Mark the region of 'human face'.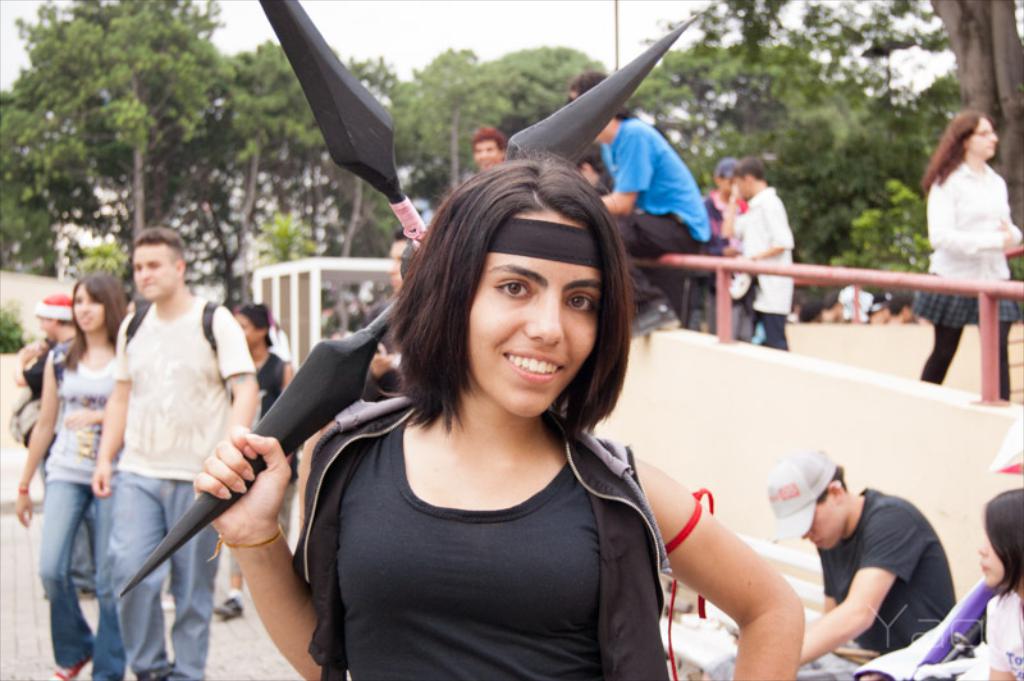
Region: (972, 119, 998, 155).
